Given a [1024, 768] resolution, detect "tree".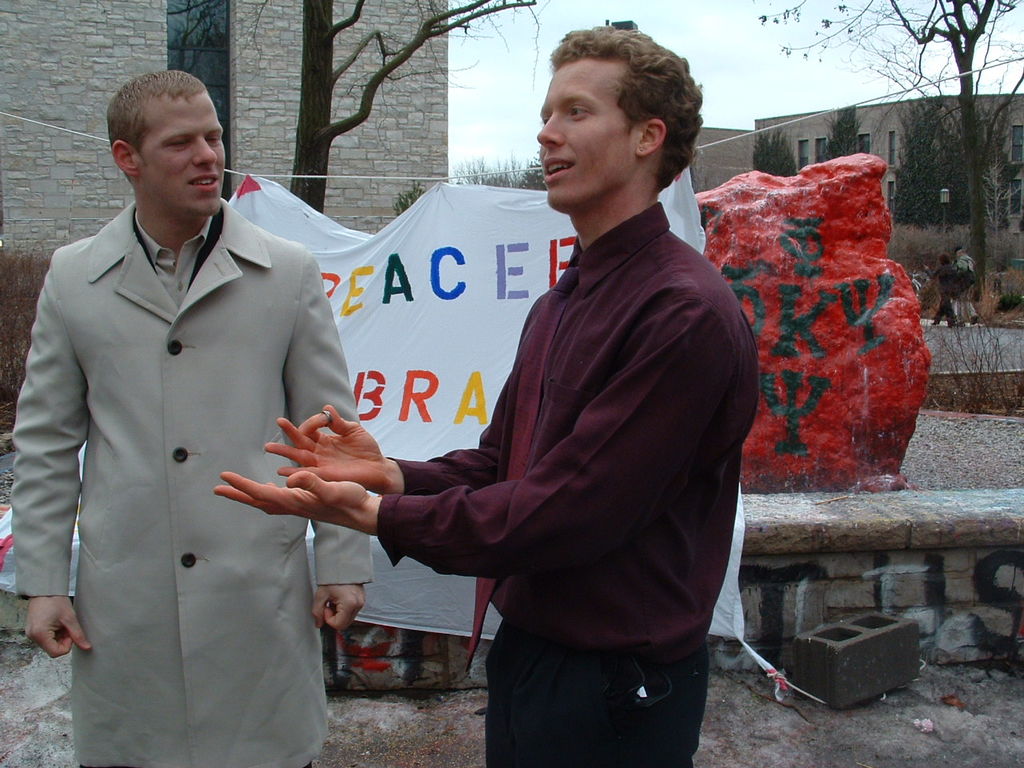
bbox=[894, 110, 970, 235].
